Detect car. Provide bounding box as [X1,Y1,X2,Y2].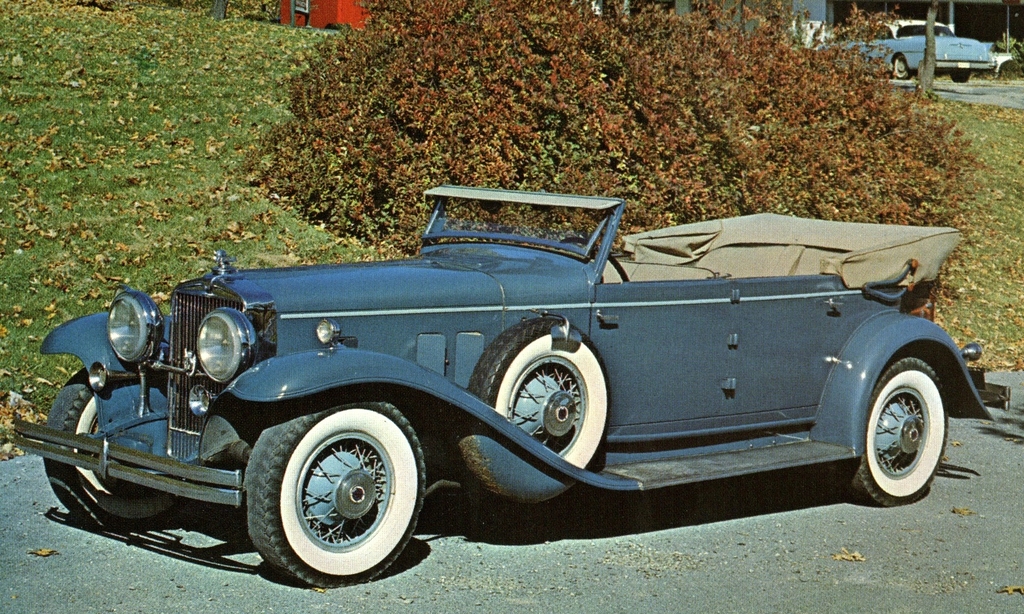
[9,180,1018,590].
